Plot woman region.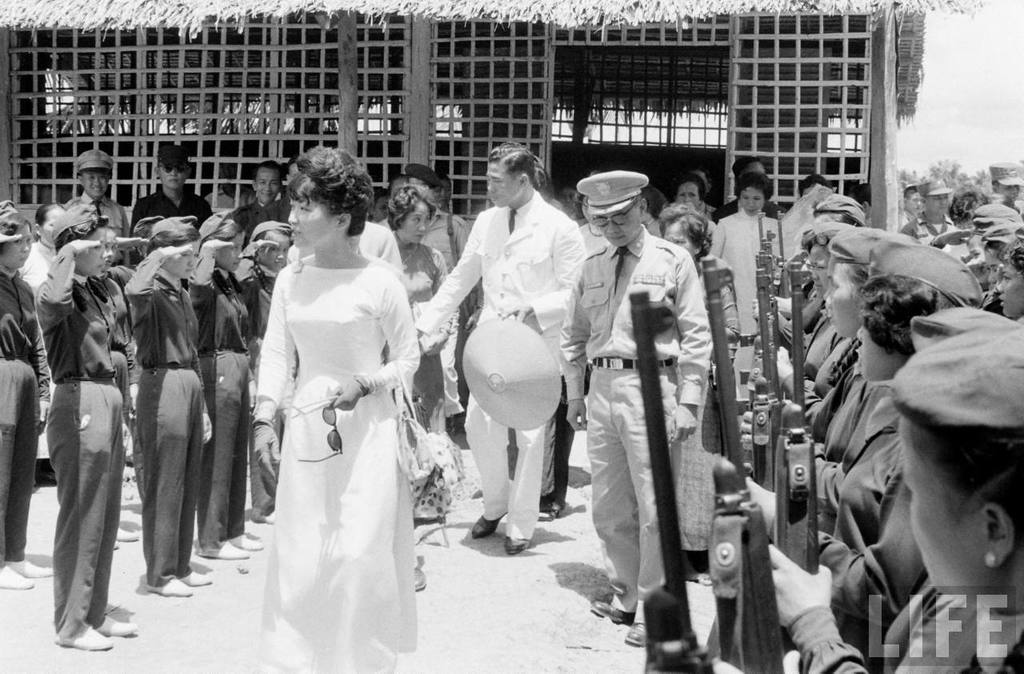
Plotted at region(229, 149, 422, 668).
